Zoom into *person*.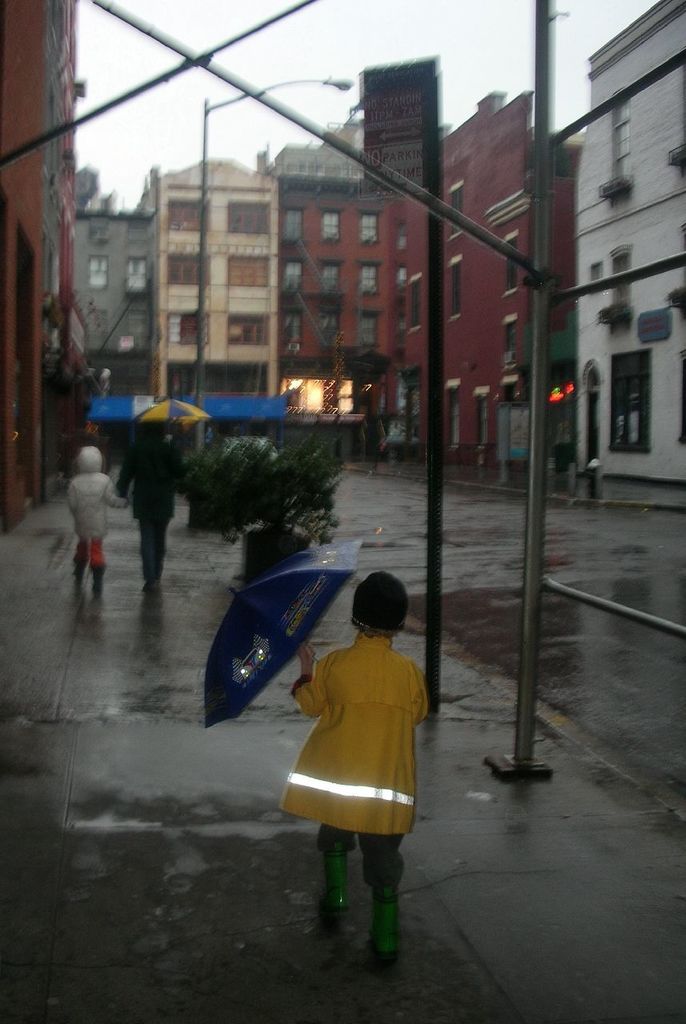
Zoom target: Rect(57, 438, 133, 589).
